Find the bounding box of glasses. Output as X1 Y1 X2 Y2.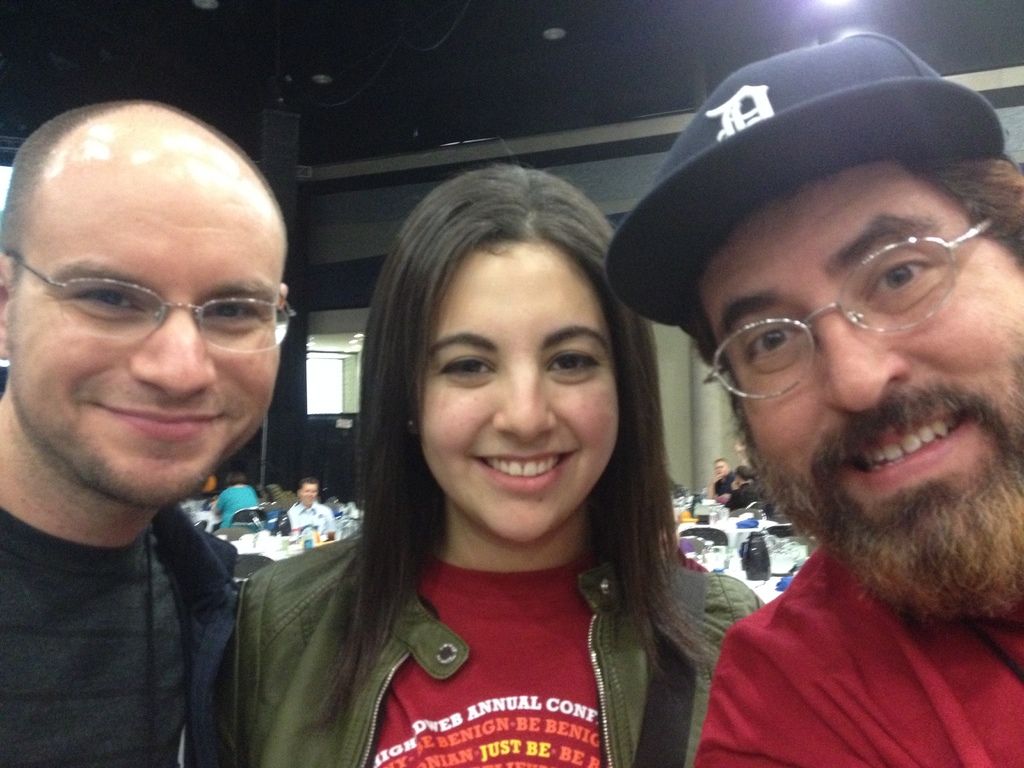
21 261 282 360.
